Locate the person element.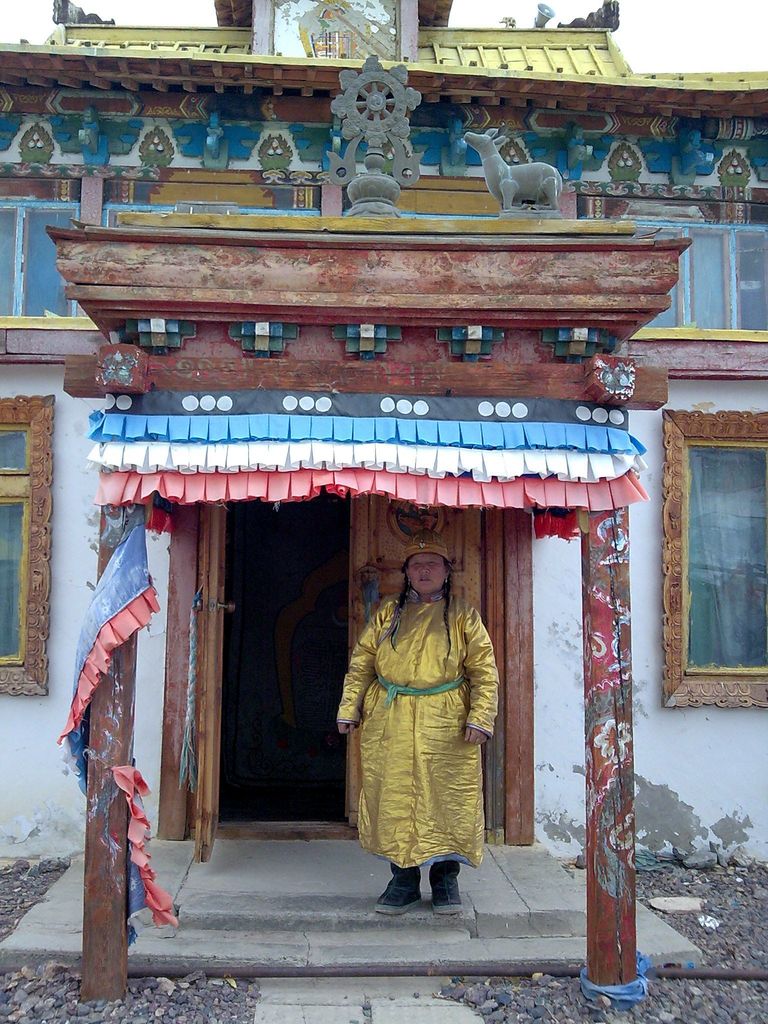
Element bbox: select_region(346, 534, 501, 910).
